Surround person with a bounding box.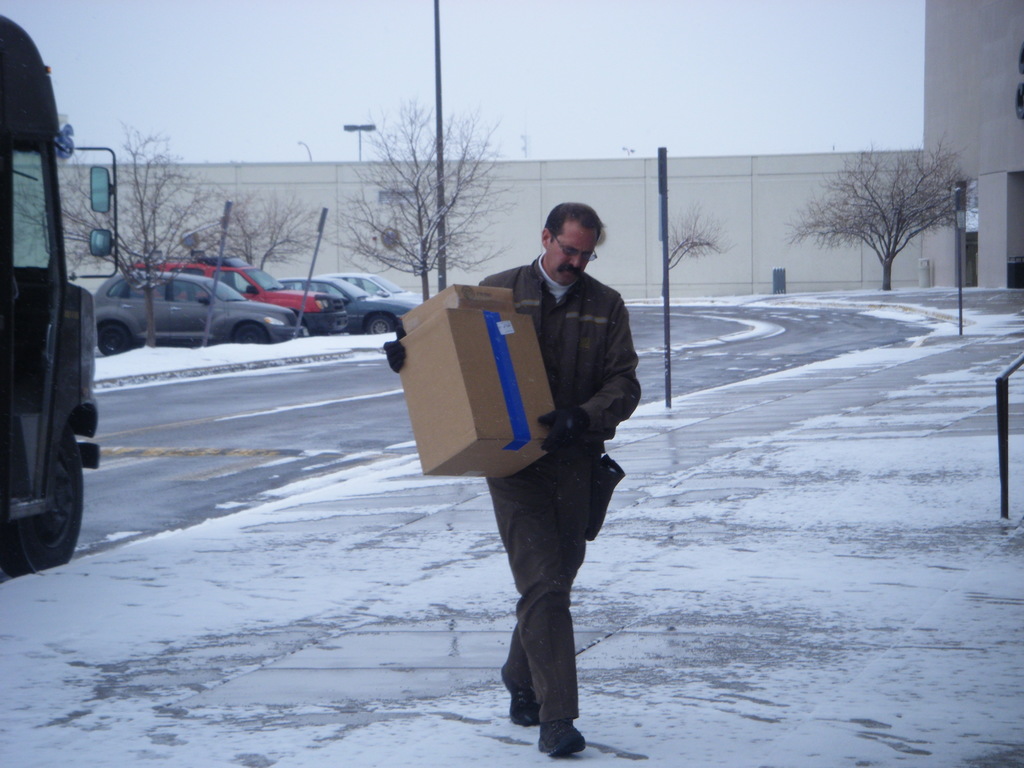
rect(423, 203, 651, 712).
